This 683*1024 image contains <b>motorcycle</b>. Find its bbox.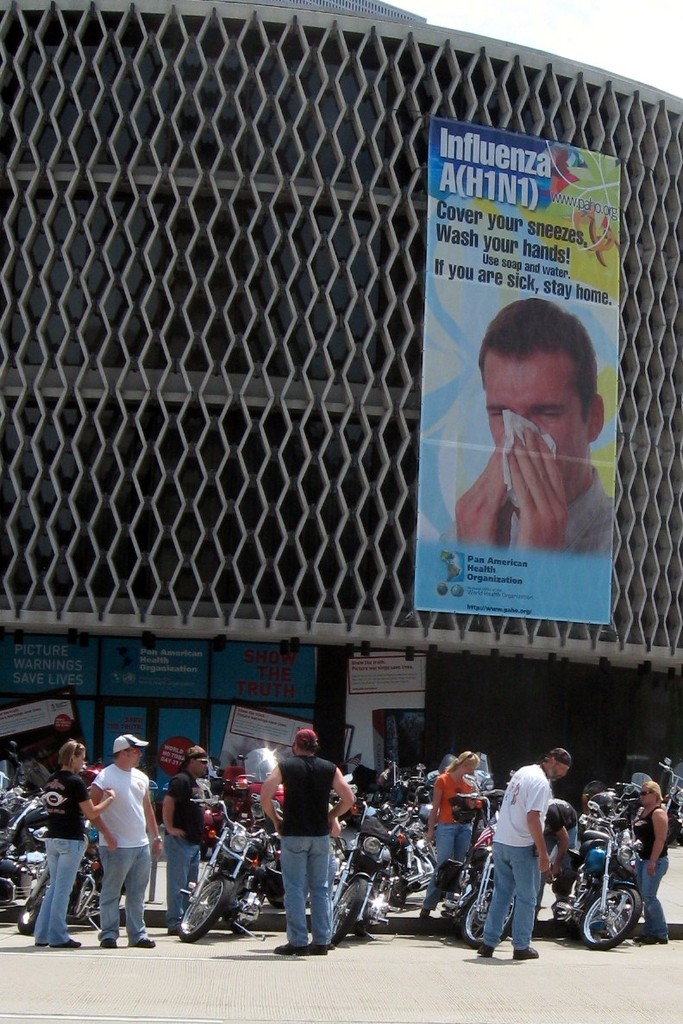
box=[183, 777, 270, 944].
